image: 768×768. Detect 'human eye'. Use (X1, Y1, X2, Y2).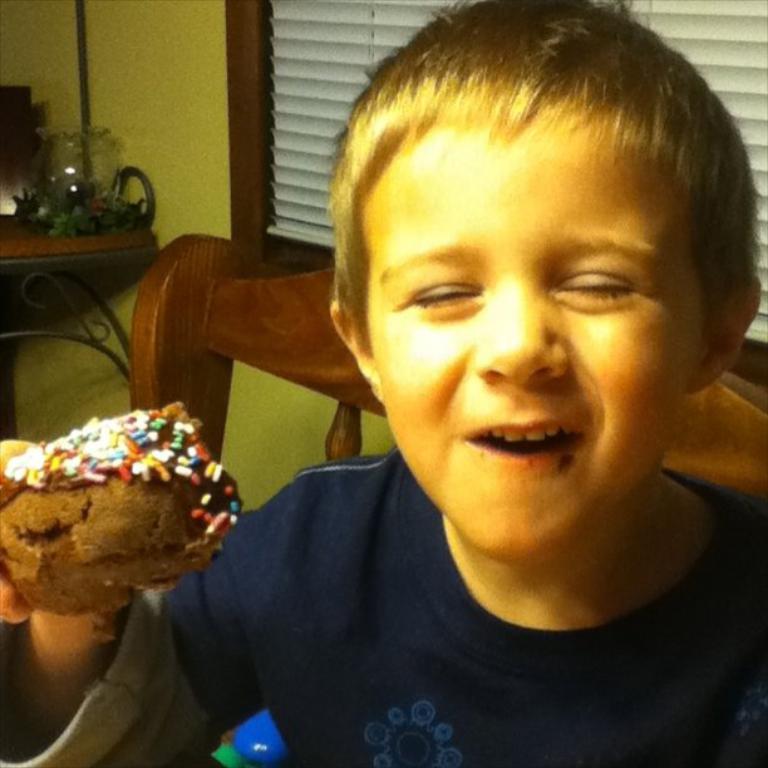
(389, 265, 487, 323).
